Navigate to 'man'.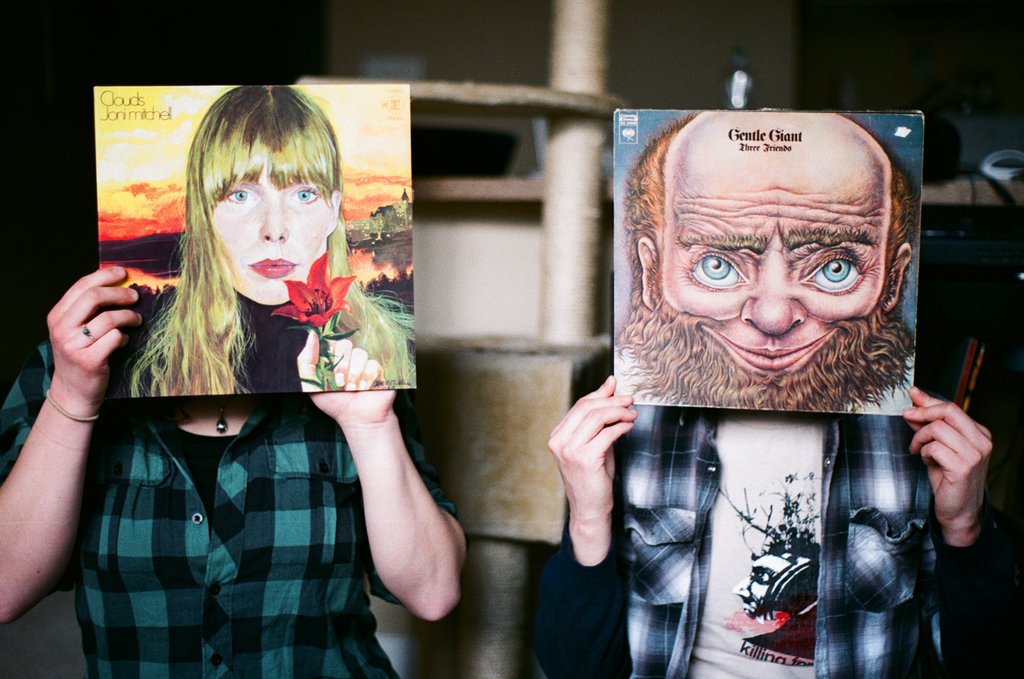
Navigation target: Rect(547, 111, 994, 678).
